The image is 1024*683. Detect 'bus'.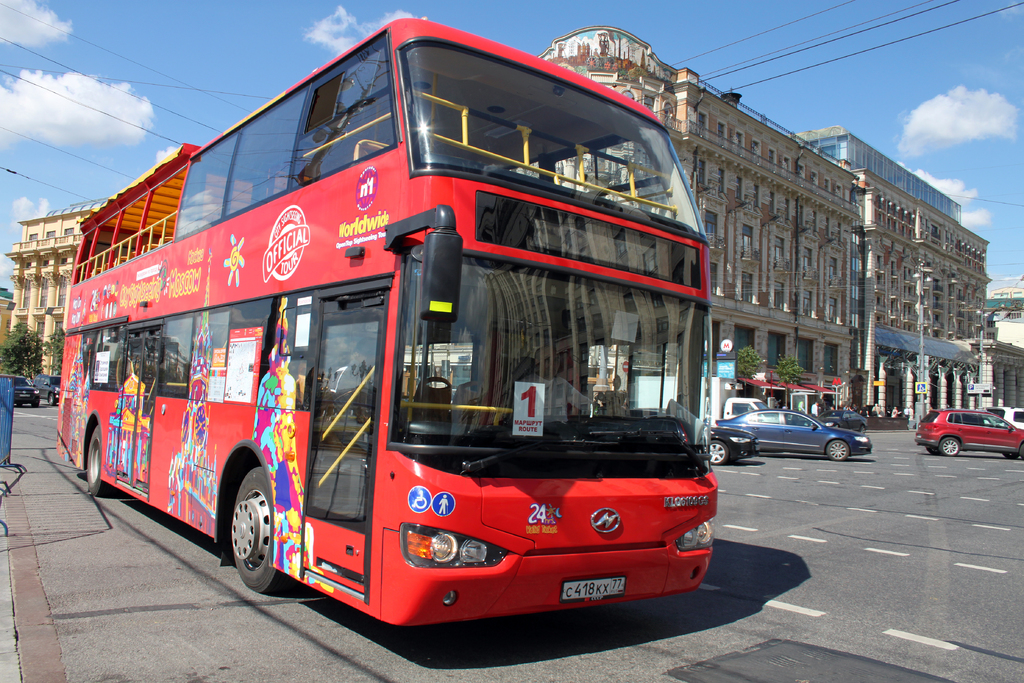
Detection: BBox(54, 19, 716, 630).
